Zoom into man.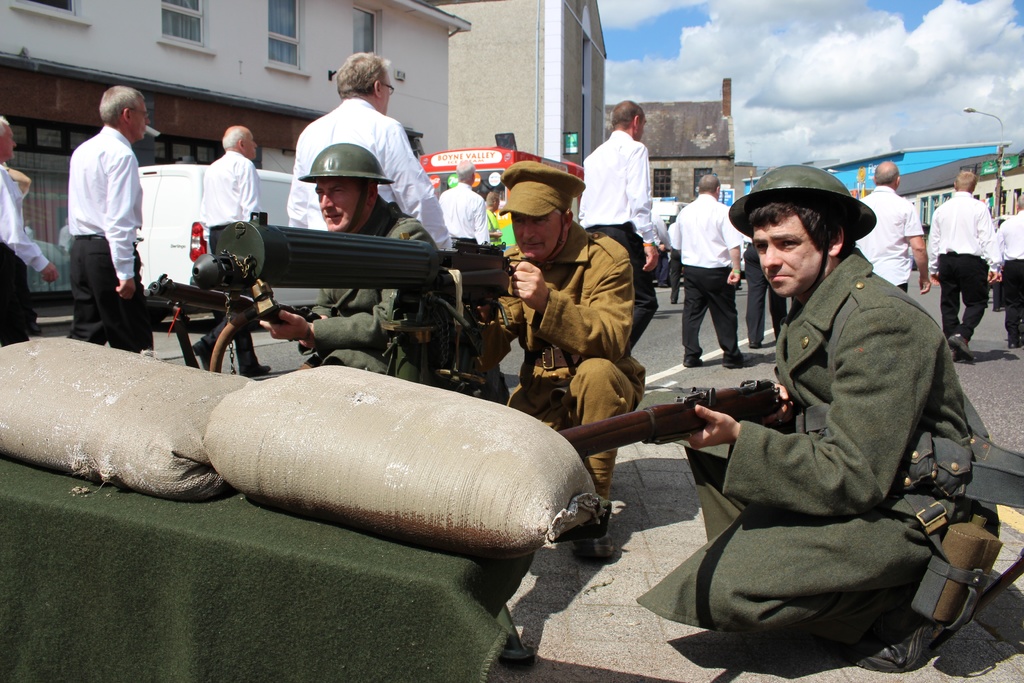
Zoom target: <bbox>997, 188, 1023, 349</bbox>.
